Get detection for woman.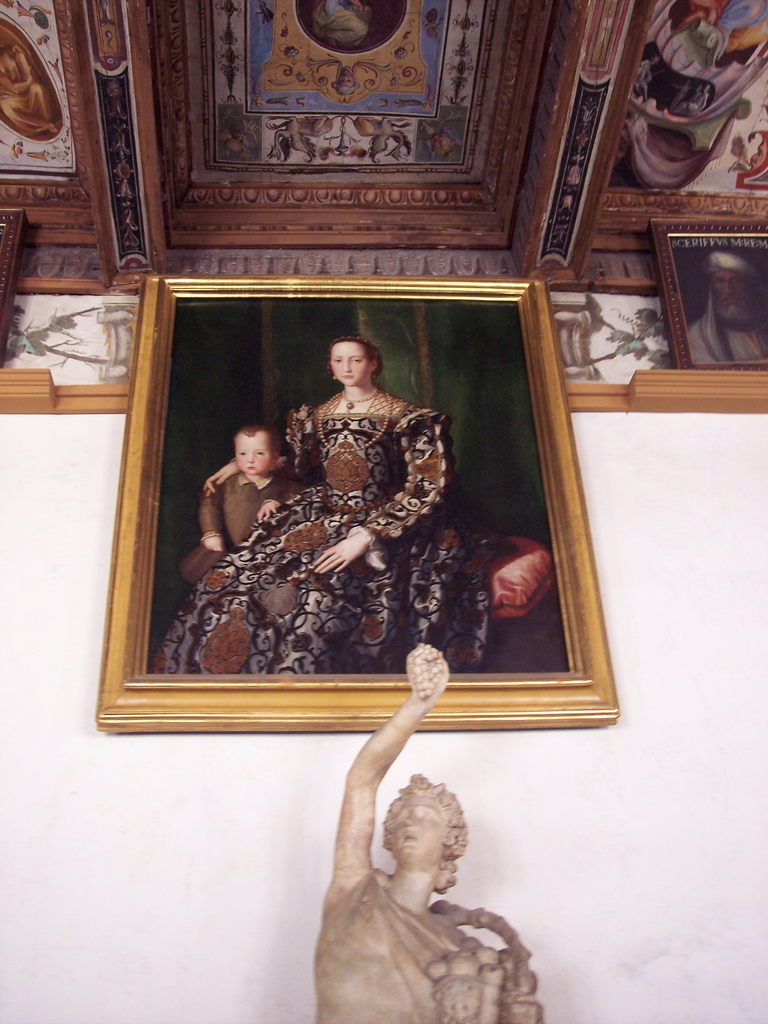
Detection: rect(147, 340, 499, 679).
